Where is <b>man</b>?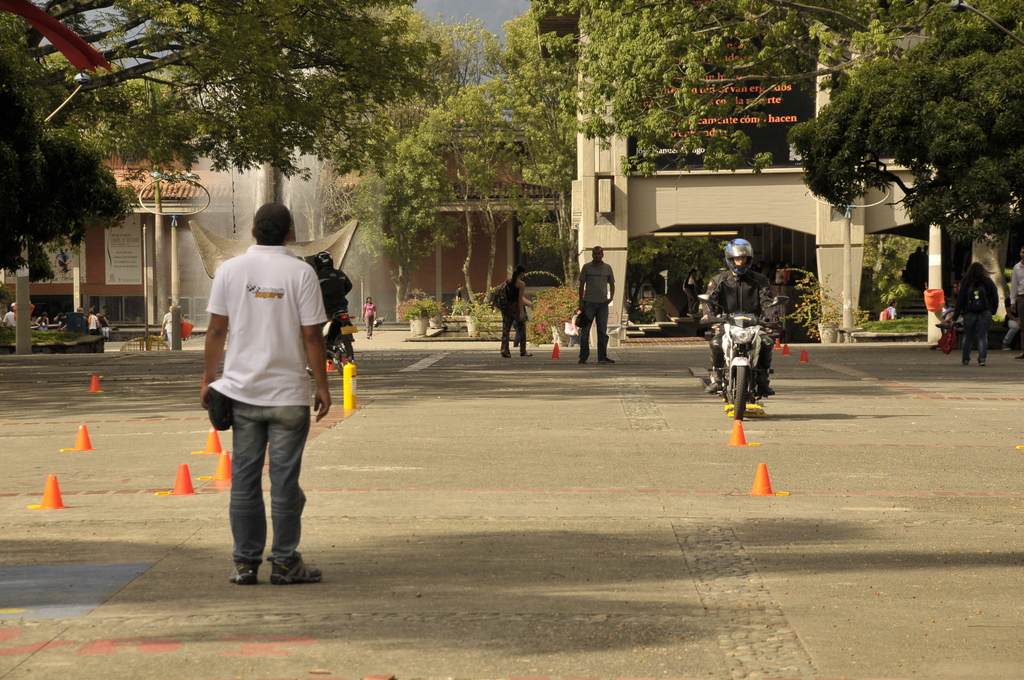
[85, 311, 99, 334].
